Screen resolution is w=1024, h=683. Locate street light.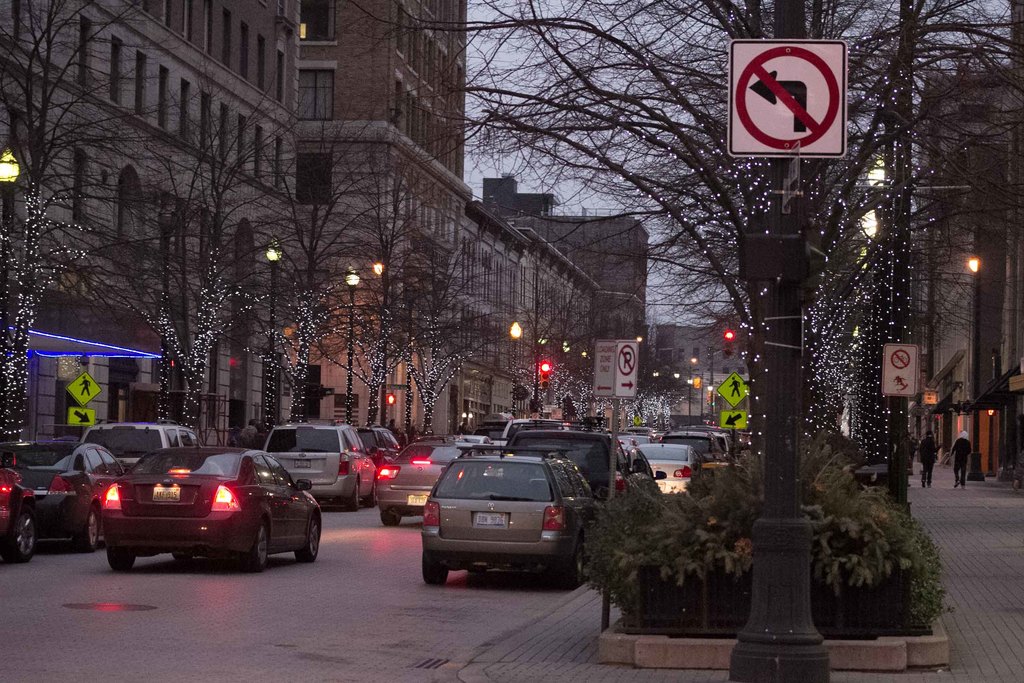
x1=0 y1=147 x2=21 y2=424.
